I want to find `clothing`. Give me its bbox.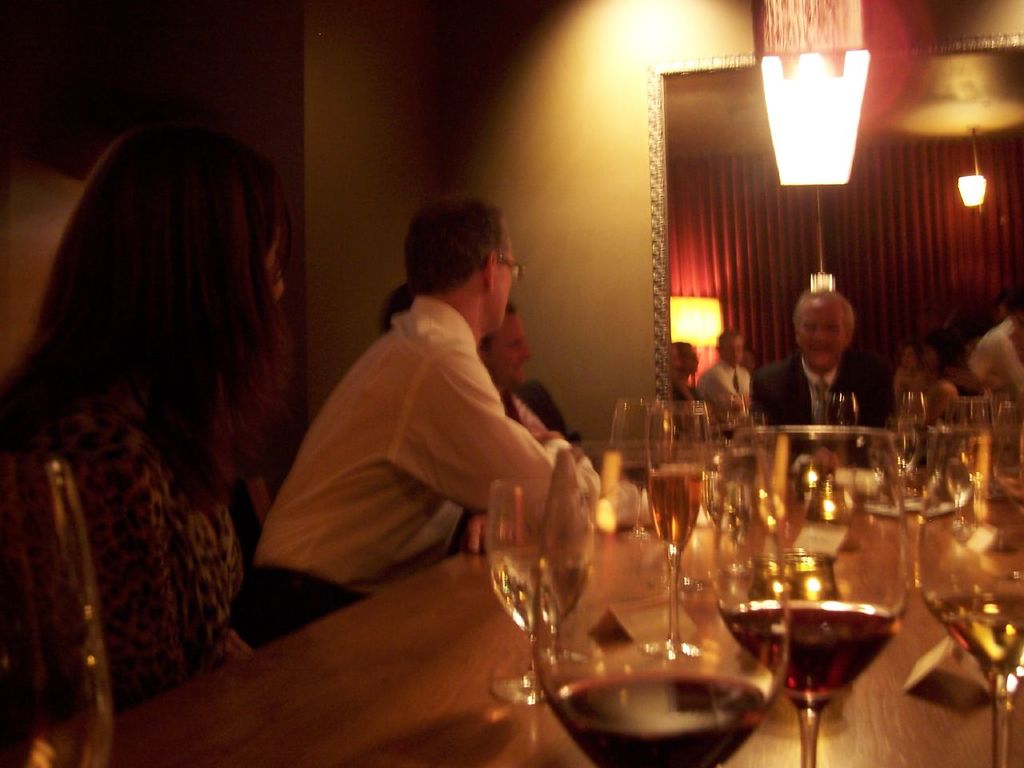
pyautogui.locateOnScreen(0, 396, 246, 726).
